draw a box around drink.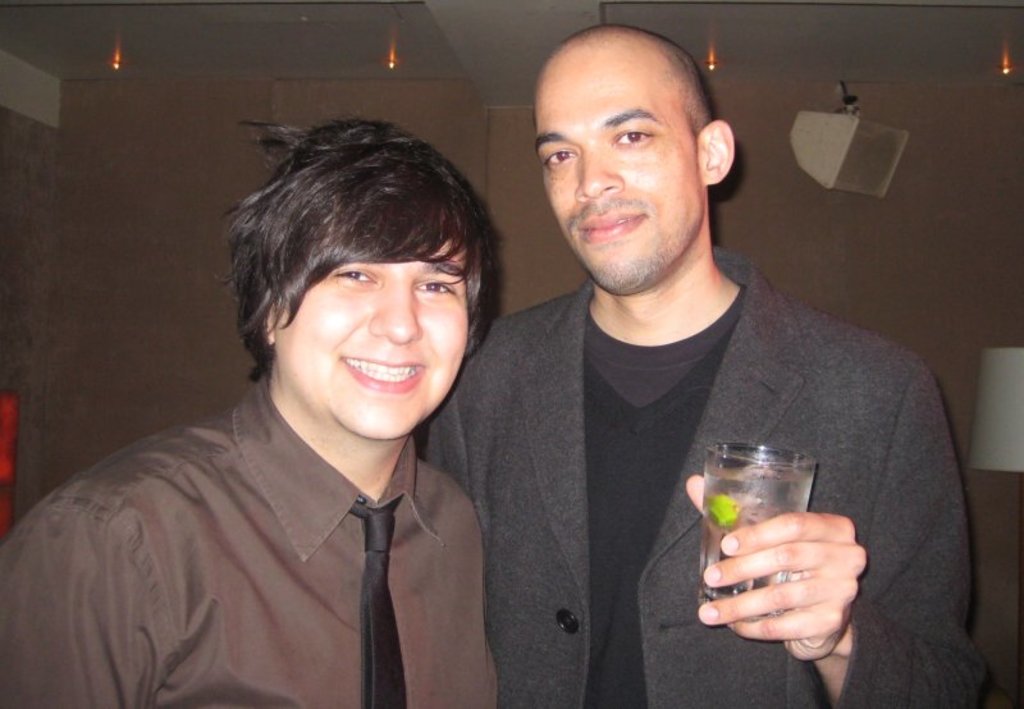
698, 467, 817, 621.
